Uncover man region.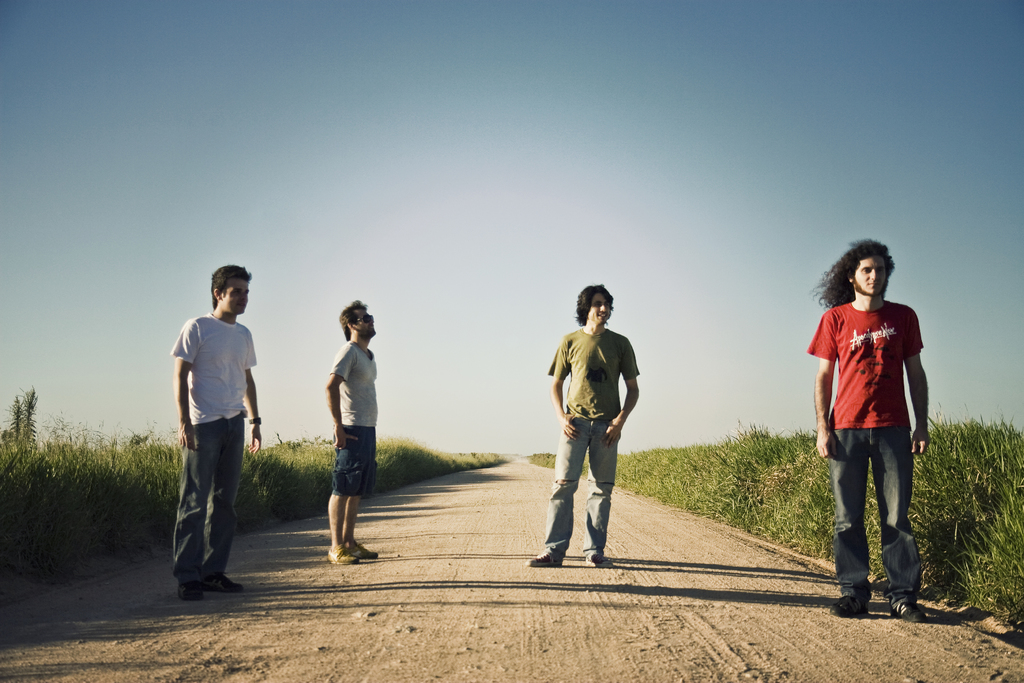
Uncovered: box=[163, 268, 263, 598].
